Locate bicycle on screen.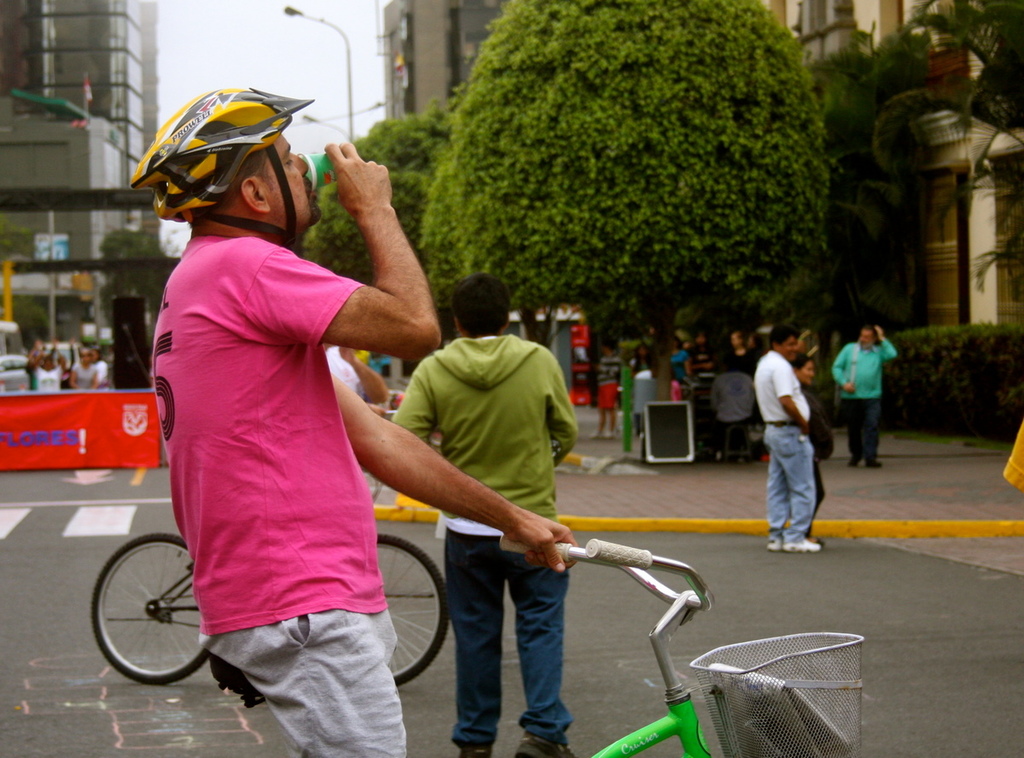
On screen at x1=88 y1=535 x2=451 y2=692.
